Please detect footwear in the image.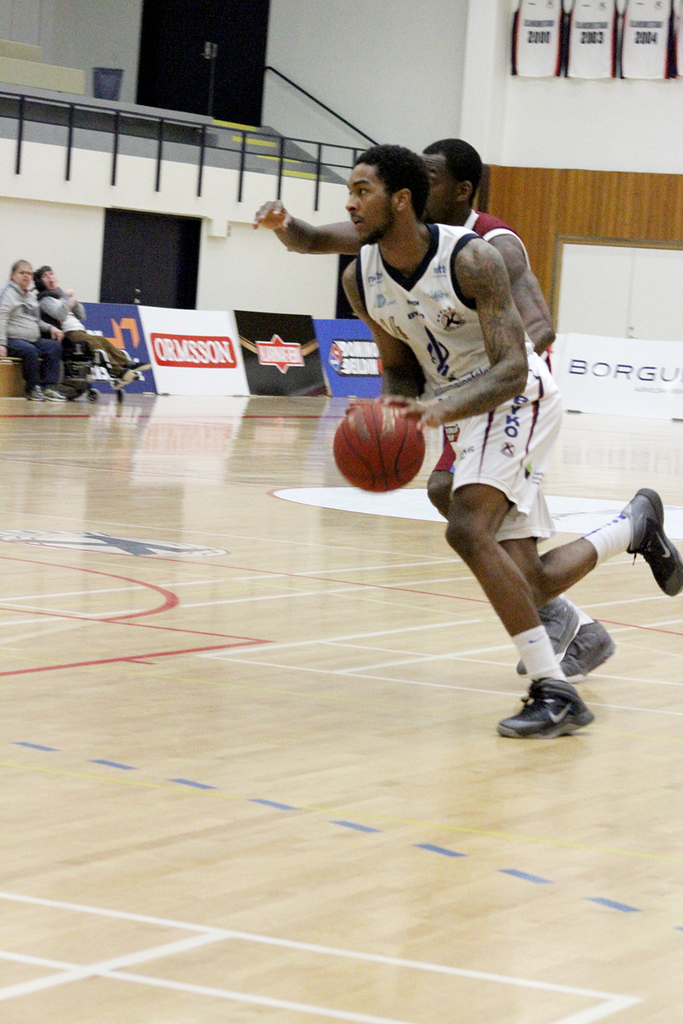
box=[505, 588, 583, 683].
